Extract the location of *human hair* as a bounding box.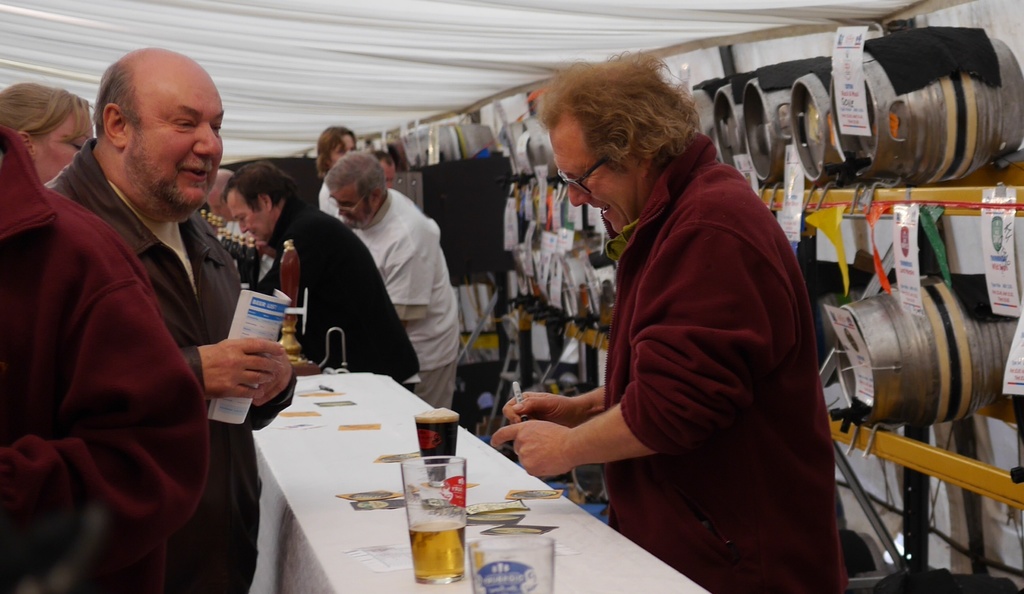
bbox=(90, 54, 141, 144).
